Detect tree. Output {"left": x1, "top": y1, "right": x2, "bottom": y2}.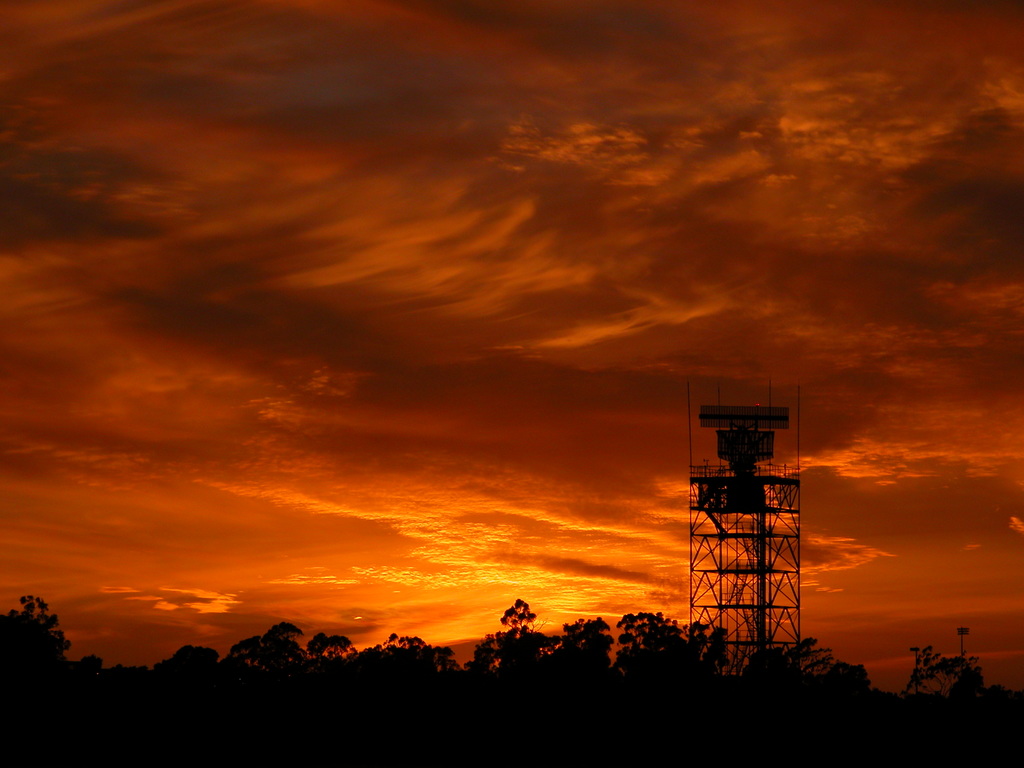
{"left": 1, "top": 606, "right": 65, "bottom": 684}.
